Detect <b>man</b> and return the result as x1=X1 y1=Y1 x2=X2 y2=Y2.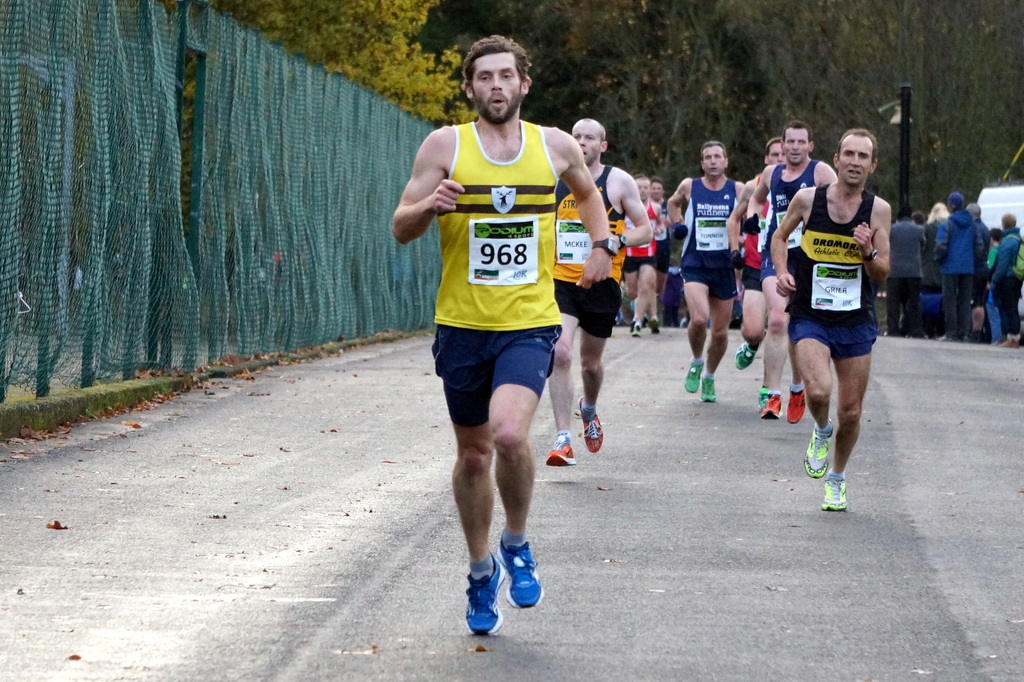
x1=745 y1=118 x2=841 y2=426.
